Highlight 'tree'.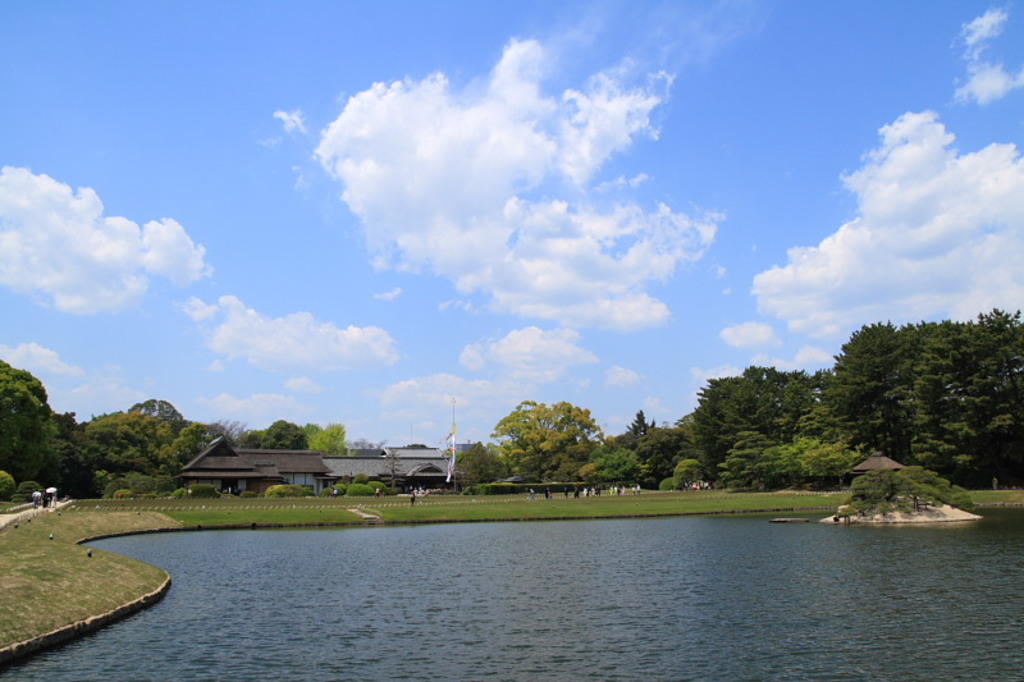
Highlighted region: 353,435,406,453.
